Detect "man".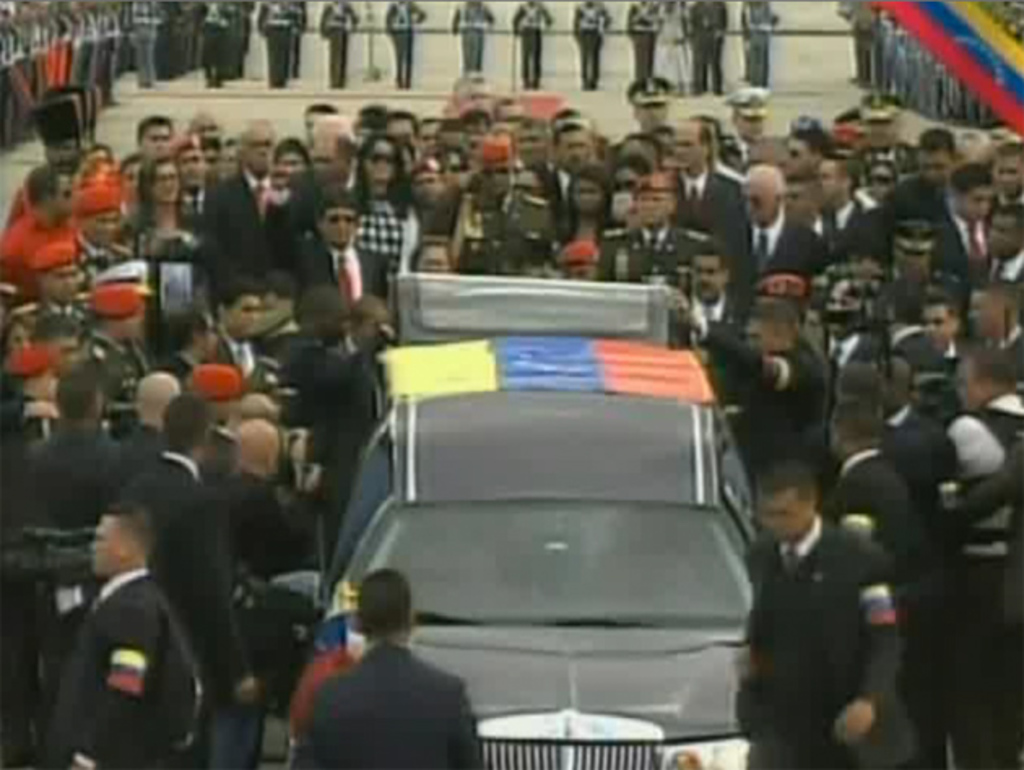
Detected at (x1=0, y1=97, x2=96, y2=224).
